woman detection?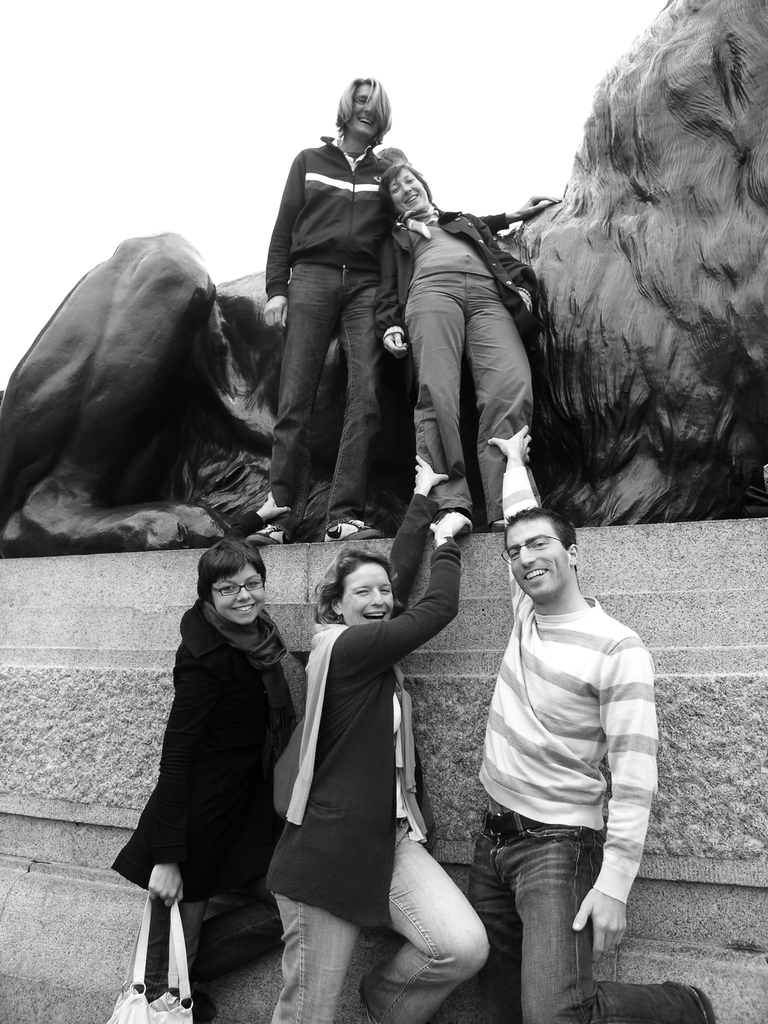
(107,495,296,1020)
